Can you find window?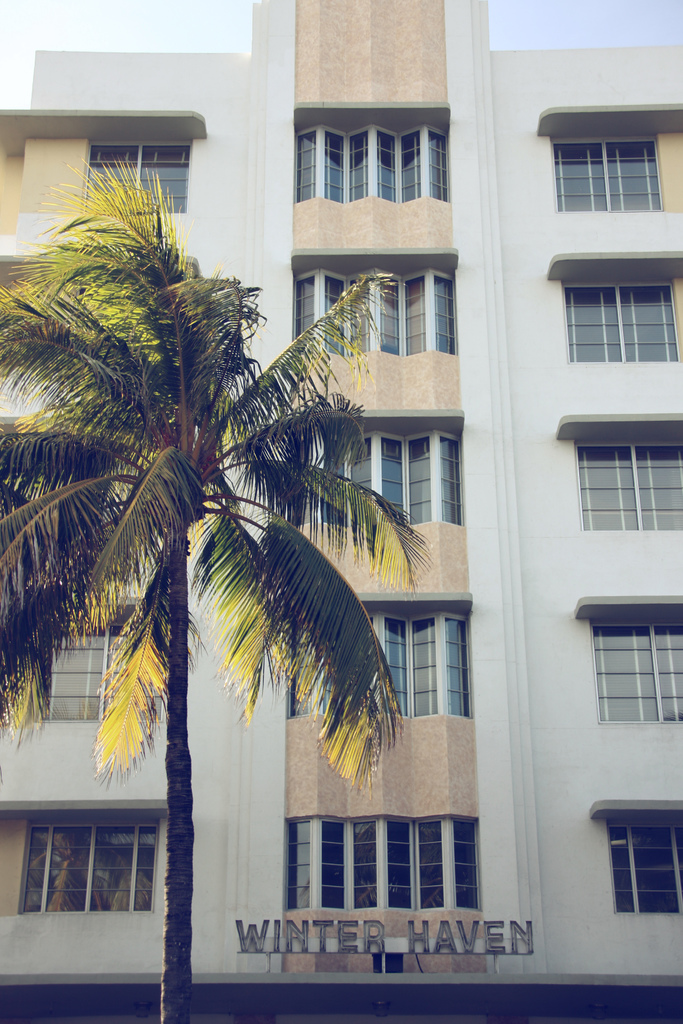
Yes, bounding box: detection(276, 431, 465, 524).
